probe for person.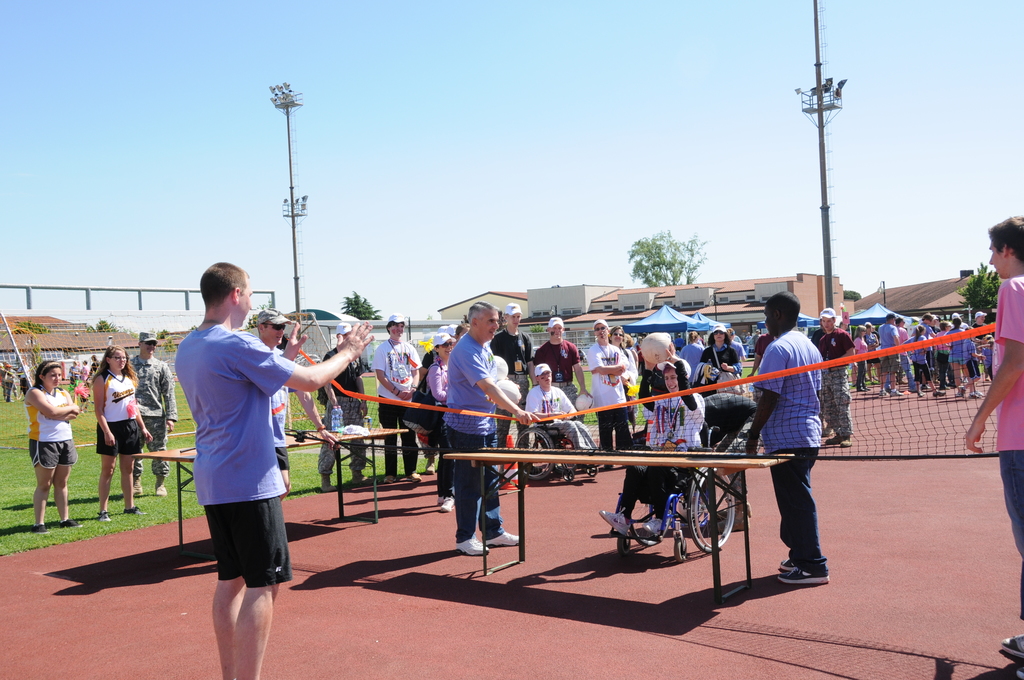
Probe result: BBox(704, 319, 737, 374).
